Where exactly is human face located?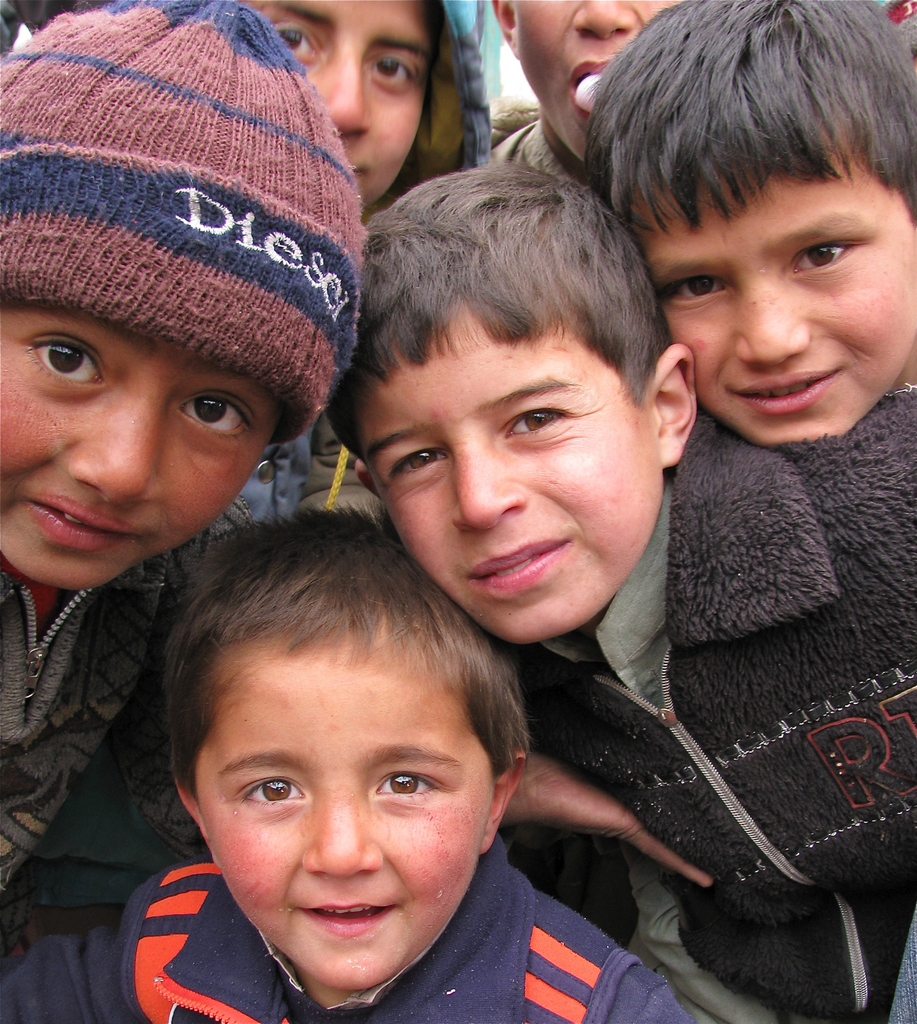
Its bounding box is <region>628, 141, 916, 454</region>.
